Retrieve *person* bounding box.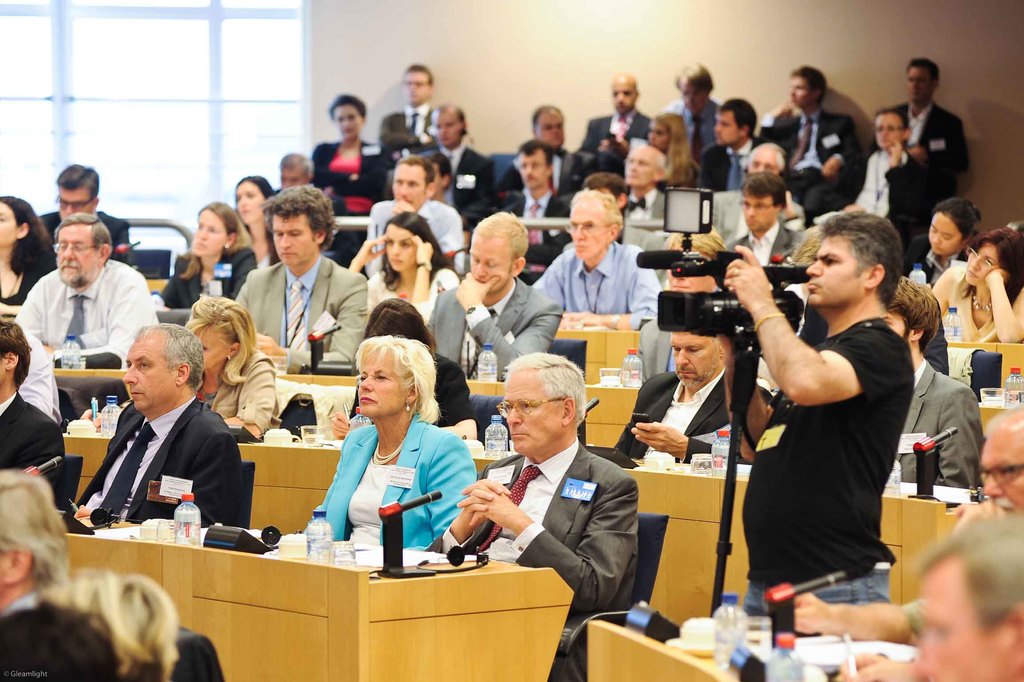
Bounding box: 724:172:805:263.
